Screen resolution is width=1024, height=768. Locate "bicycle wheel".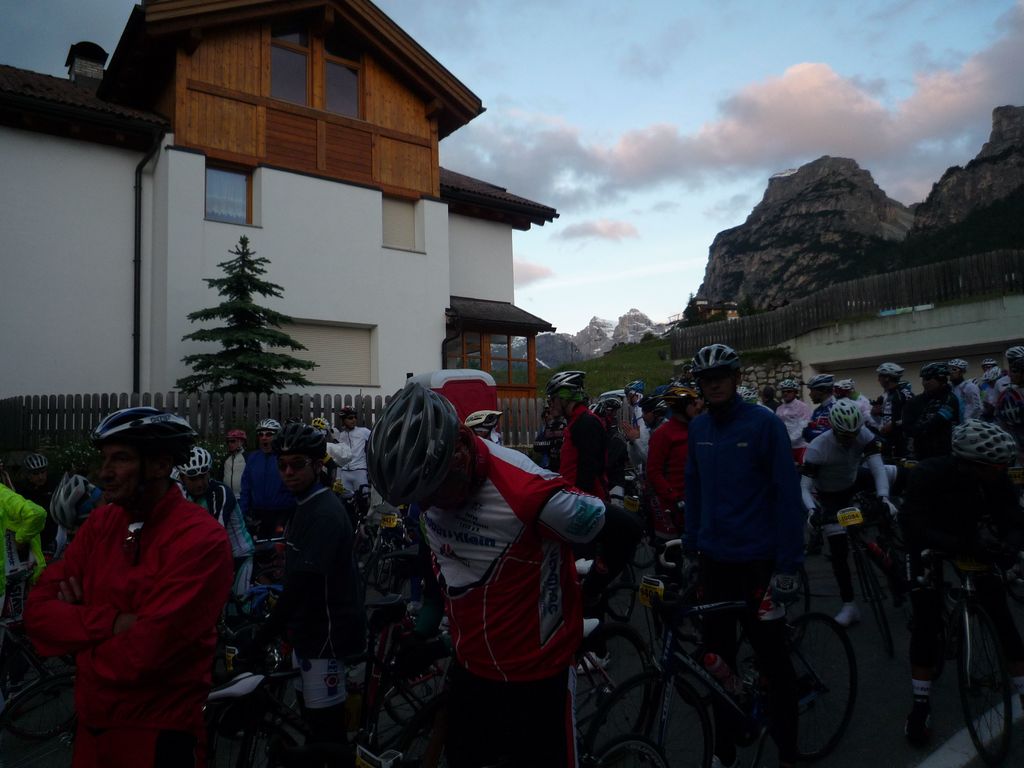
[x1=961, y1=589, x2=1020, y2=767].
